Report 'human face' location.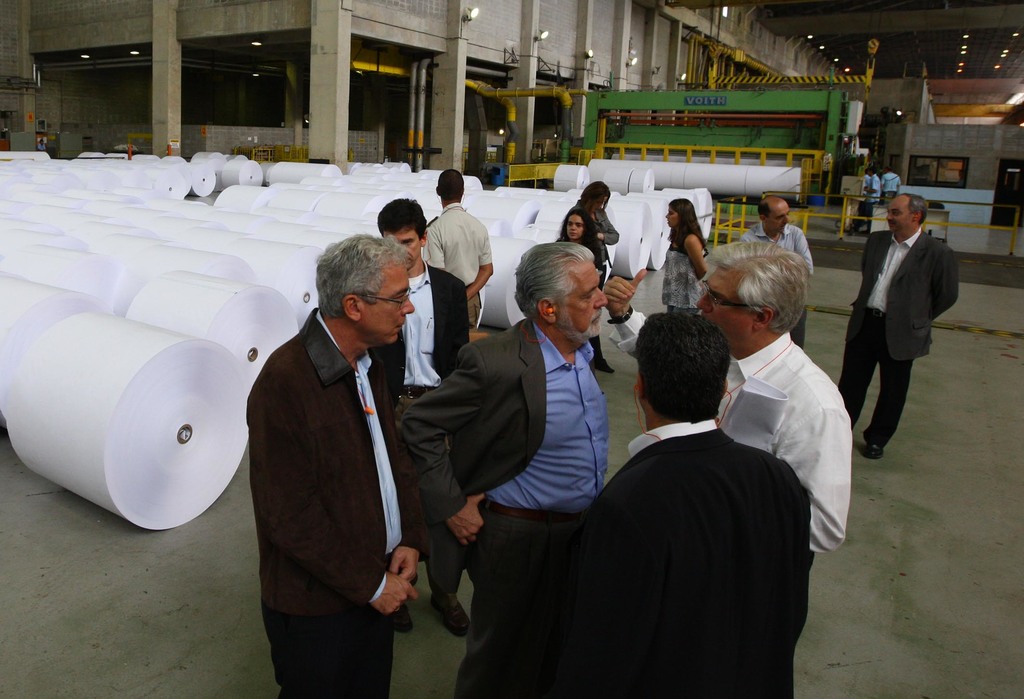
Report: {"left": 362, "top": 257, "right": 417, "bottom": 340}.
